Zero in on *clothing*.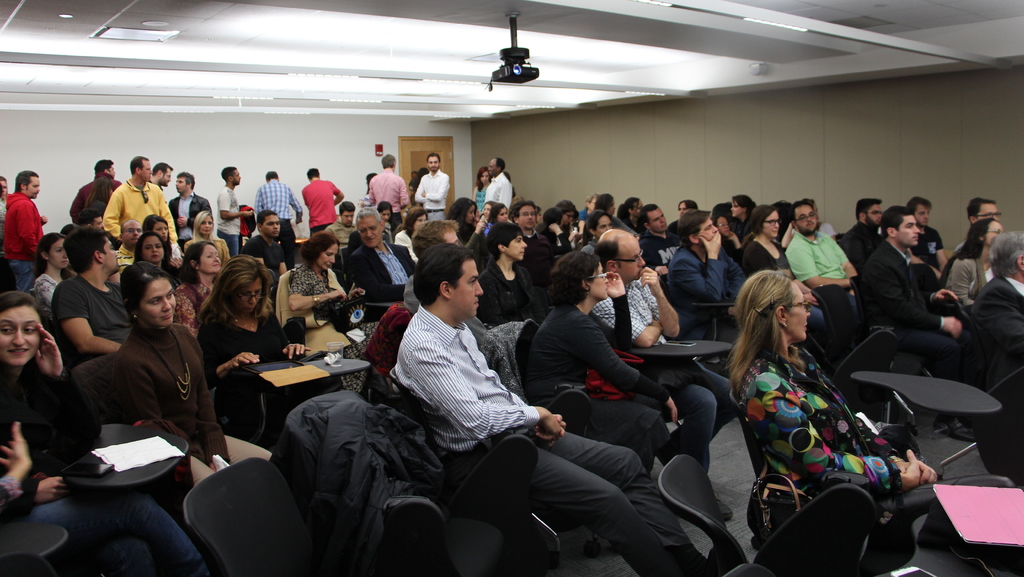
Zeroed in: 661/246/737/342.
